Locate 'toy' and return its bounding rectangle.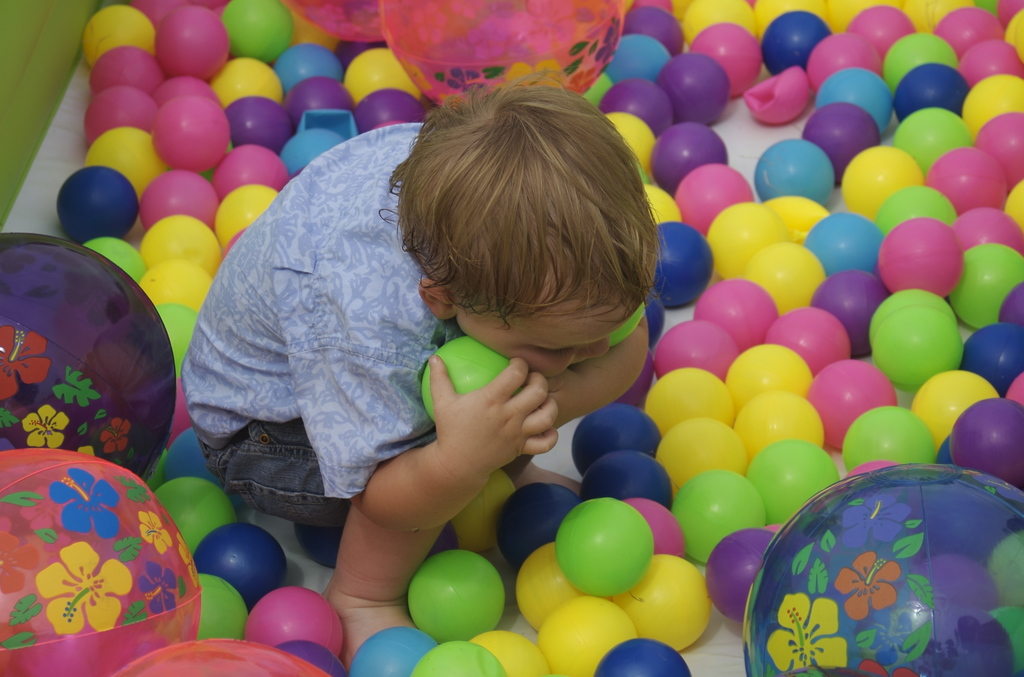
[739,244,823,316].
